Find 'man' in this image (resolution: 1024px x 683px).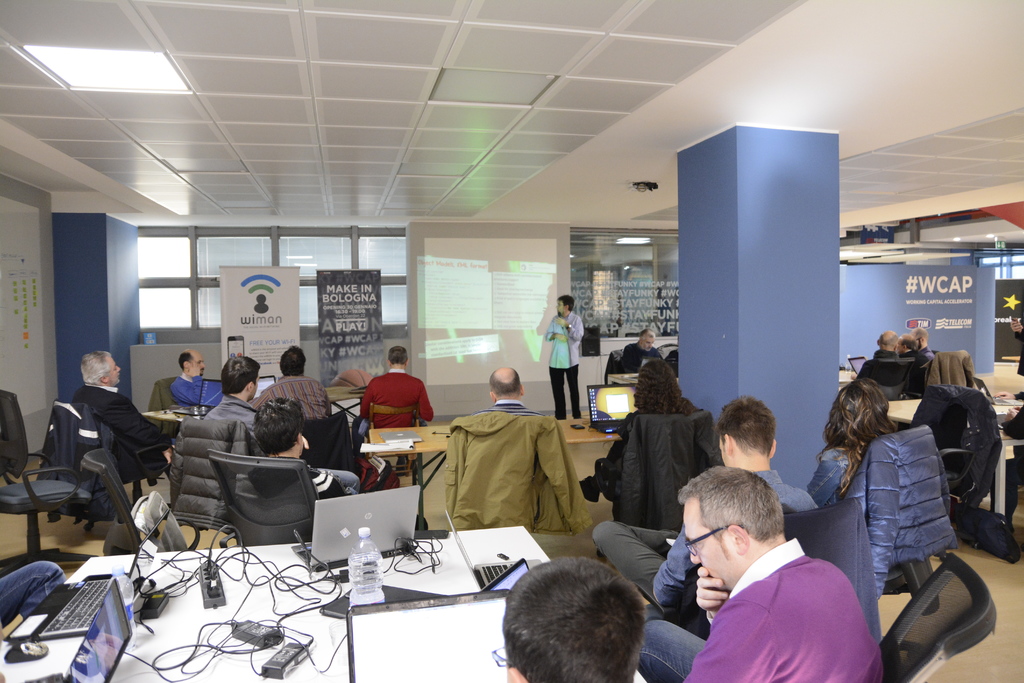
Rect(249, 343, 333, 418).
